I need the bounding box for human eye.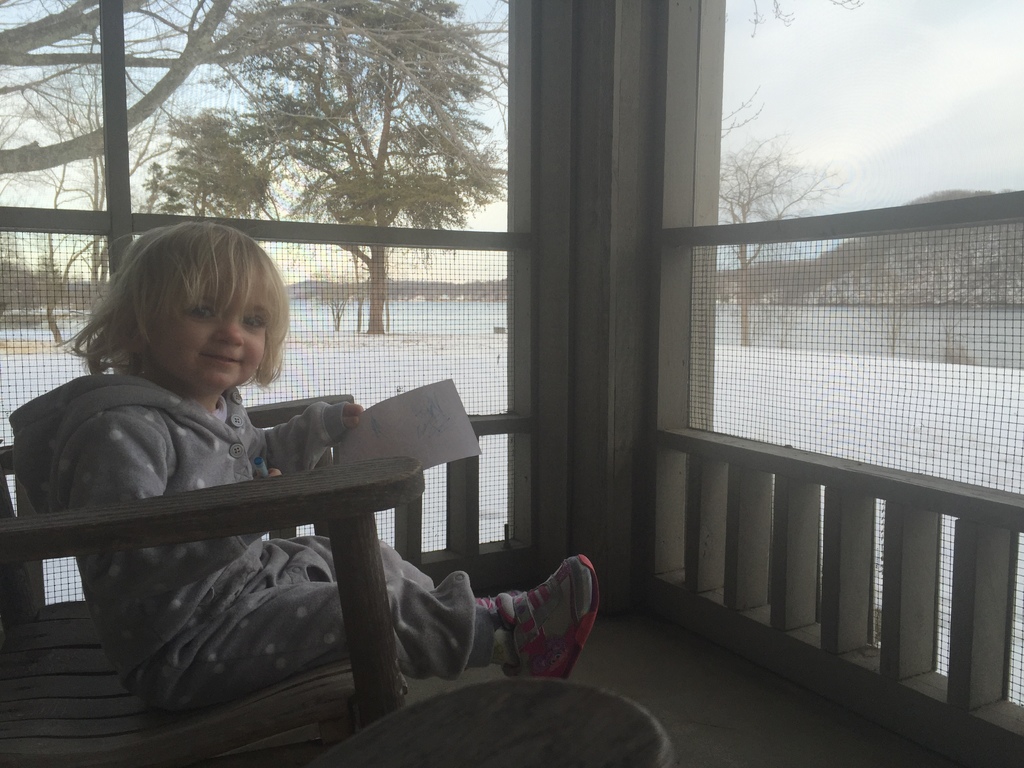
Here it is: left=243, top=313, right=269, bottom=329.
